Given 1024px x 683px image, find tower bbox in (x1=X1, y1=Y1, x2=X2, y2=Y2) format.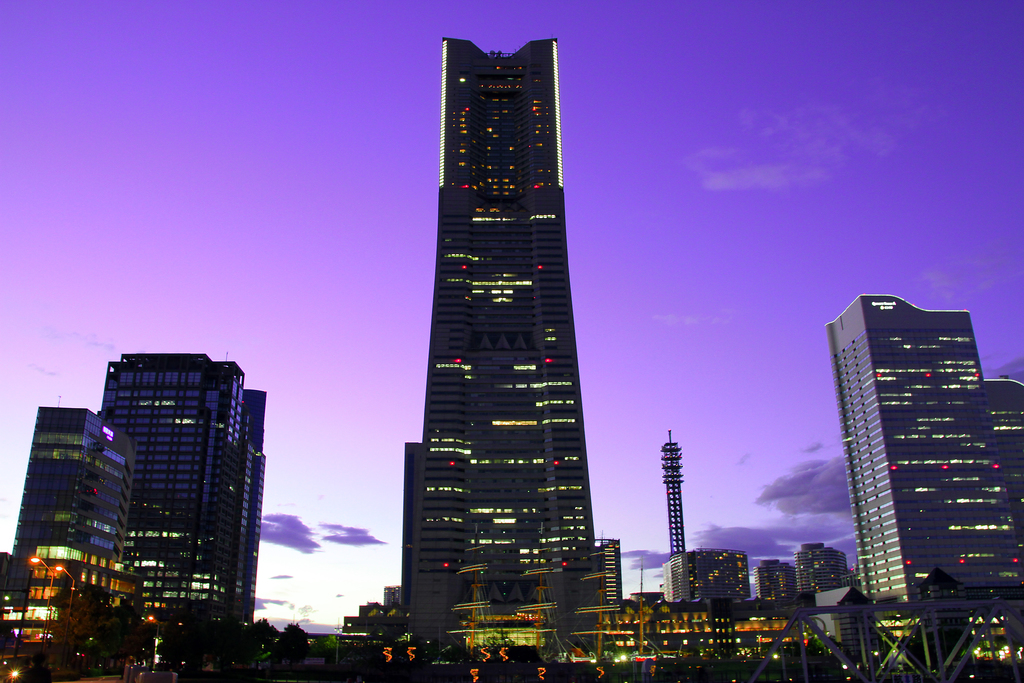
(x1=8, y1=404, x2=135, y2=602).
